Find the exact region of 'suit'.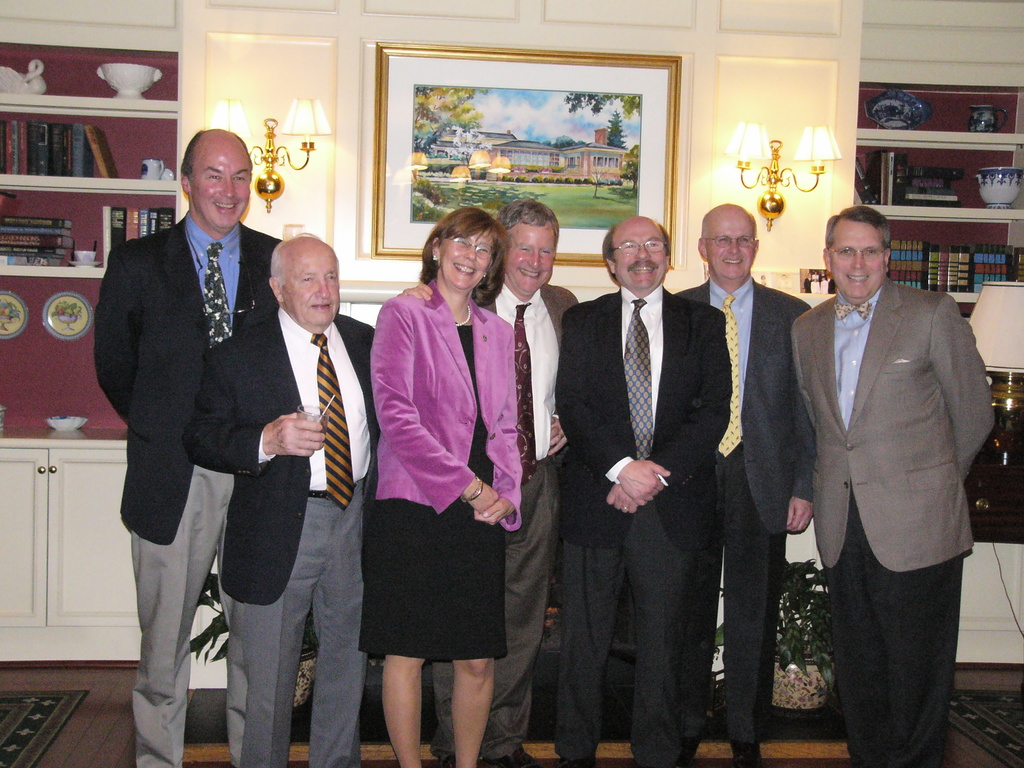
Exact region: detection(556, 182, 744, 757).
